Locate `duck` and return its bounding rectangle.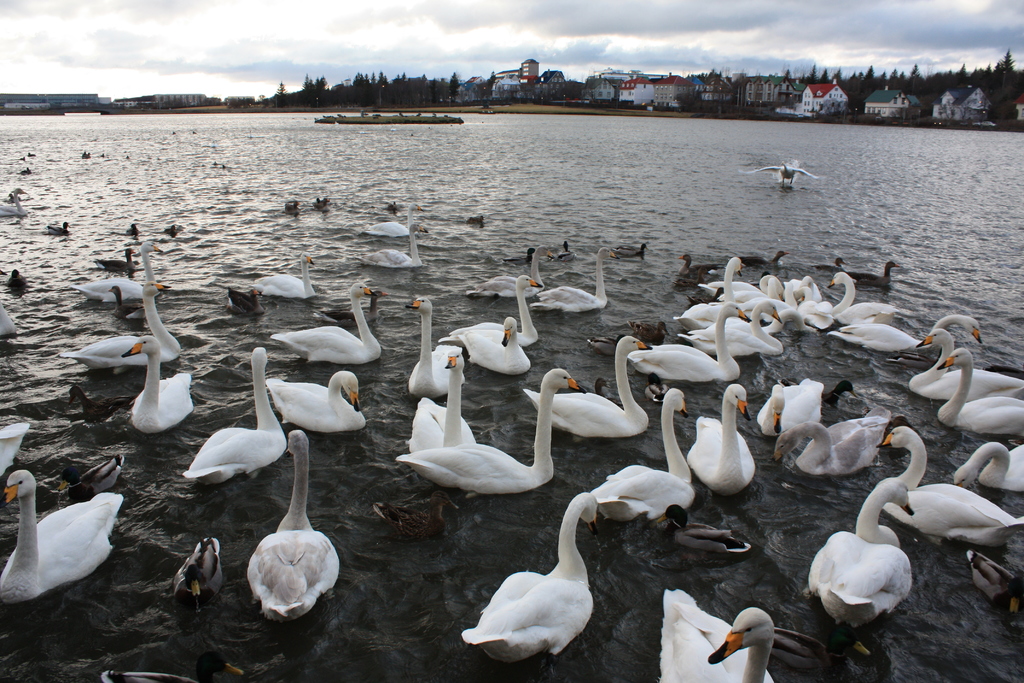
x1=447, y1=273, x2=545, y2=341.
